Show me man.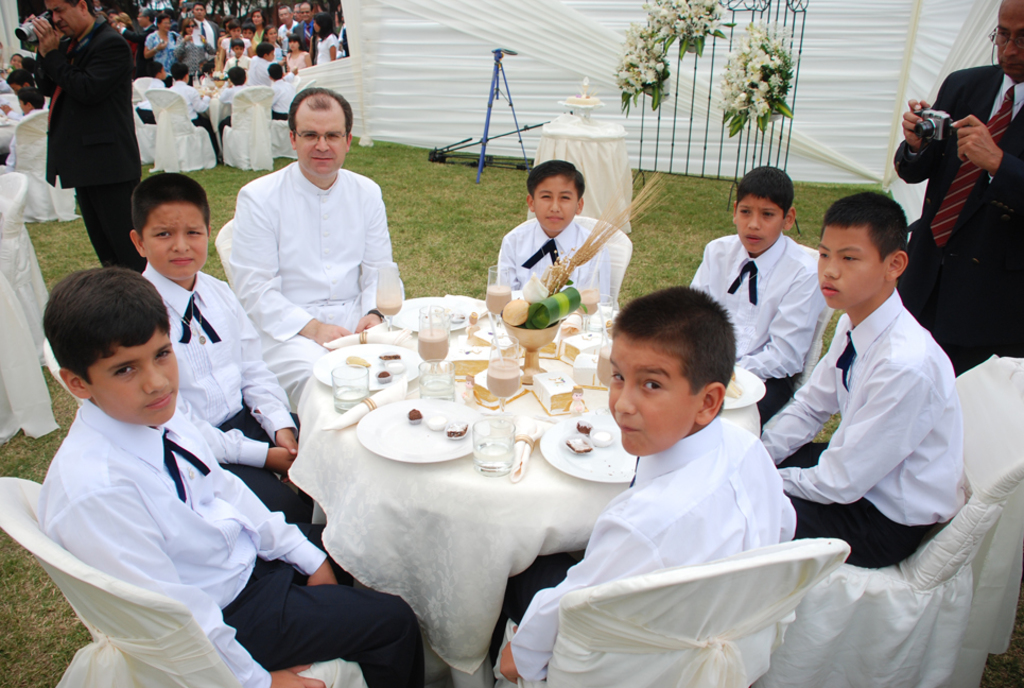
man is here: 688:166:816:422.
